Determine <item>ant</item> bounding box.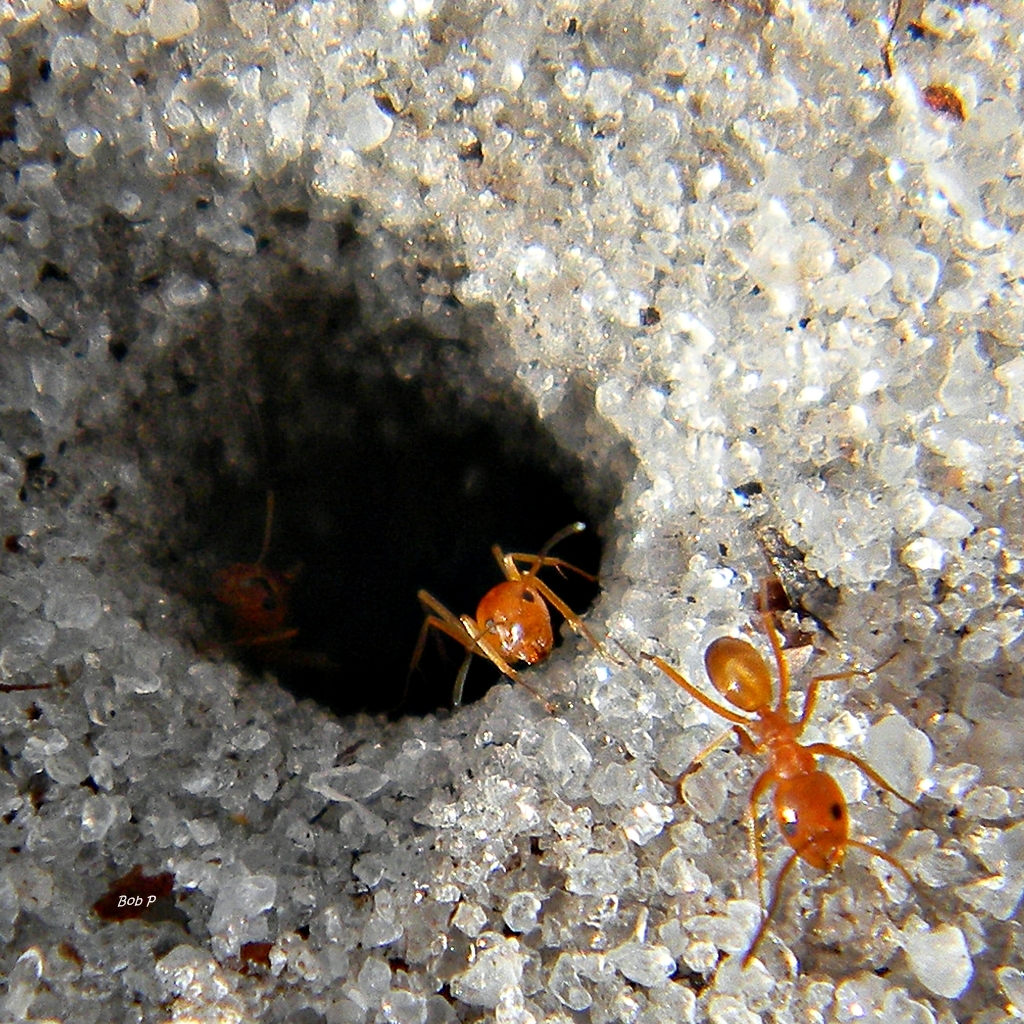
Determined: select_region(635, 573, 969, 971).
